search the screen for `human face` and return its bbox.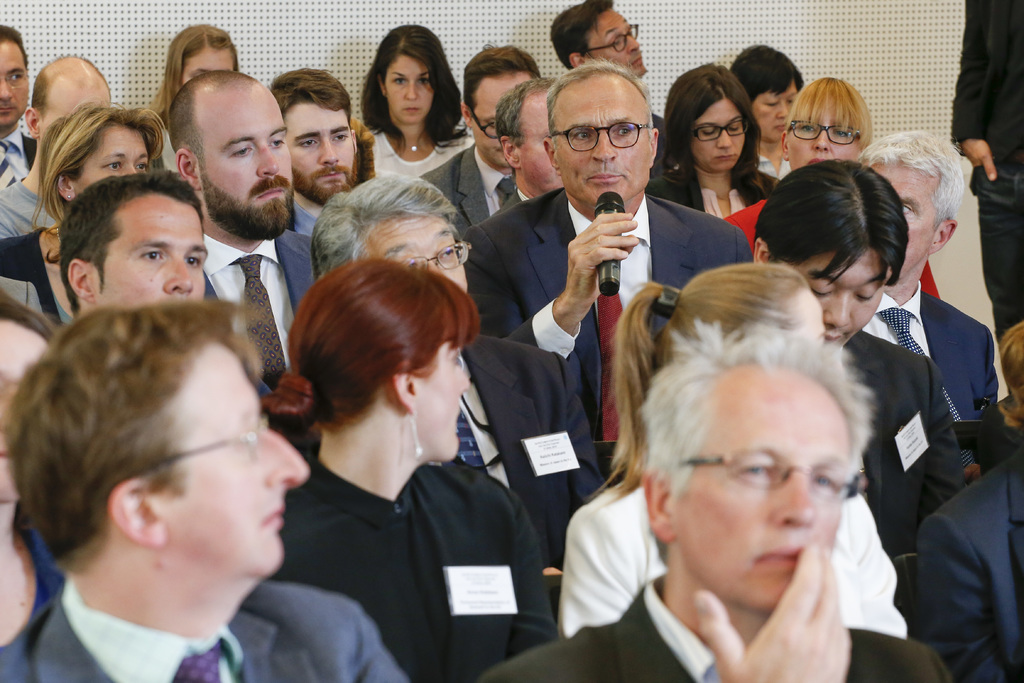
Found: bbox(418, 336, 468, 459).
